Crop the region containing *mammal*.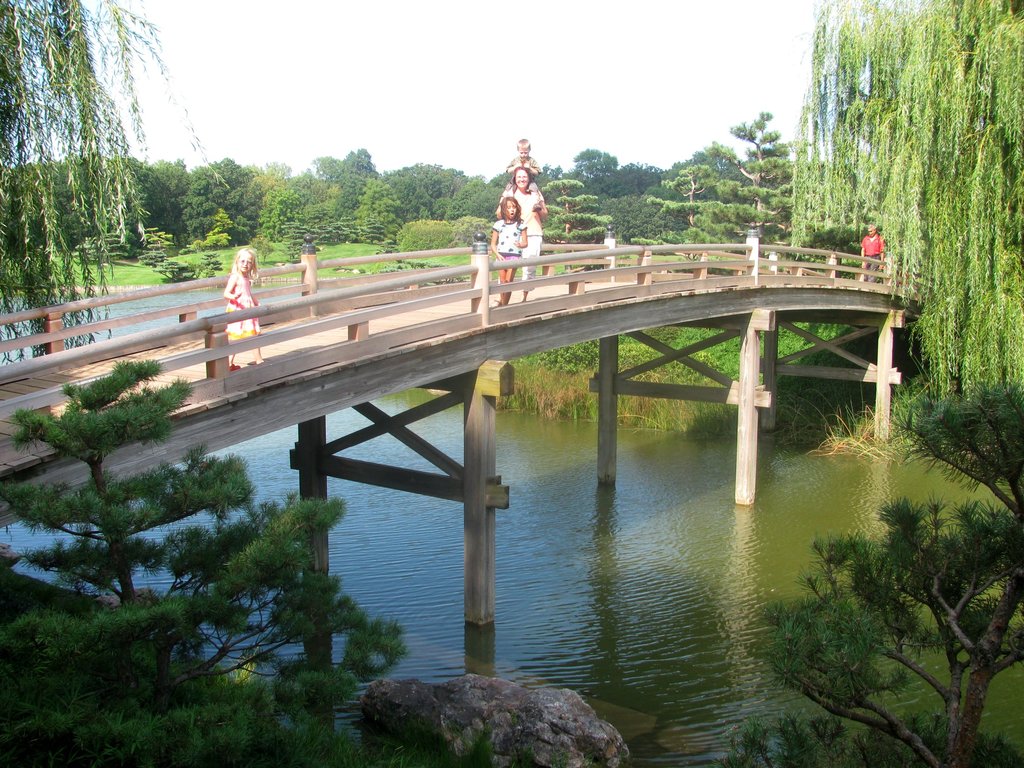
Crop region: 506:143:544:211.
